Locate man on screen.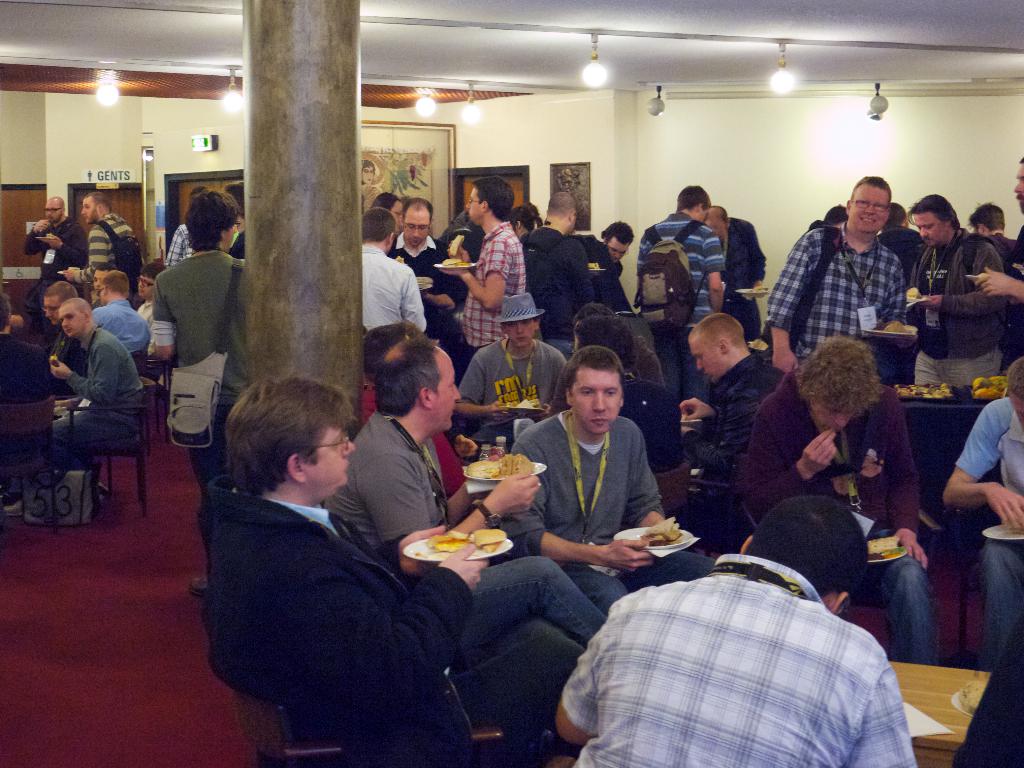
On screen at 764, 171, 910, 372.
